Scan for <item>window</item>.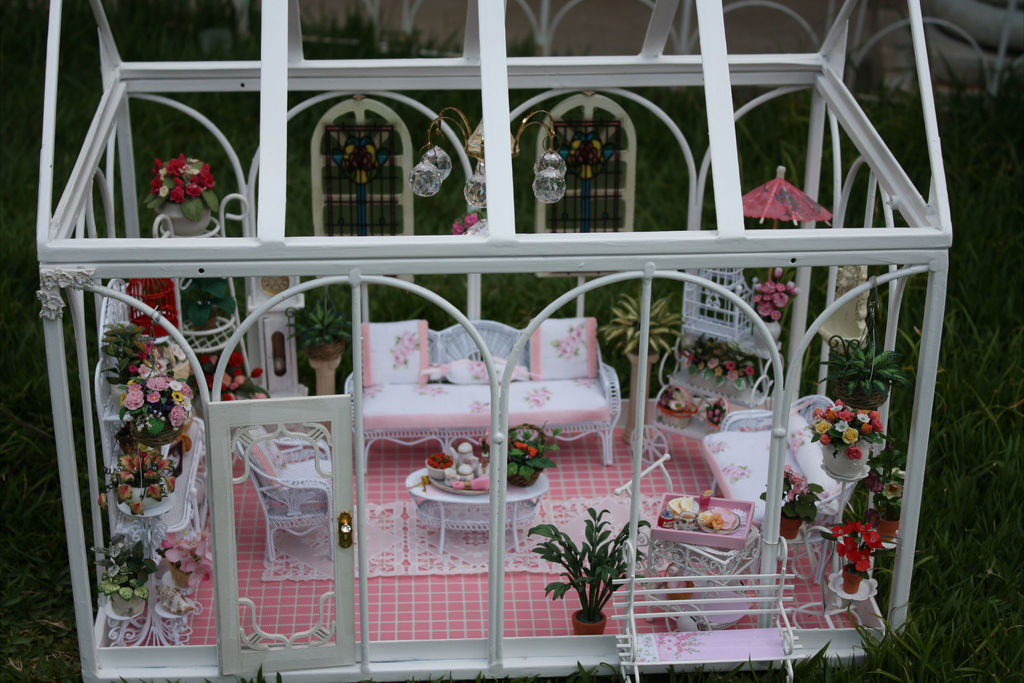
Scan result: box(532, 95, 634, 233).
